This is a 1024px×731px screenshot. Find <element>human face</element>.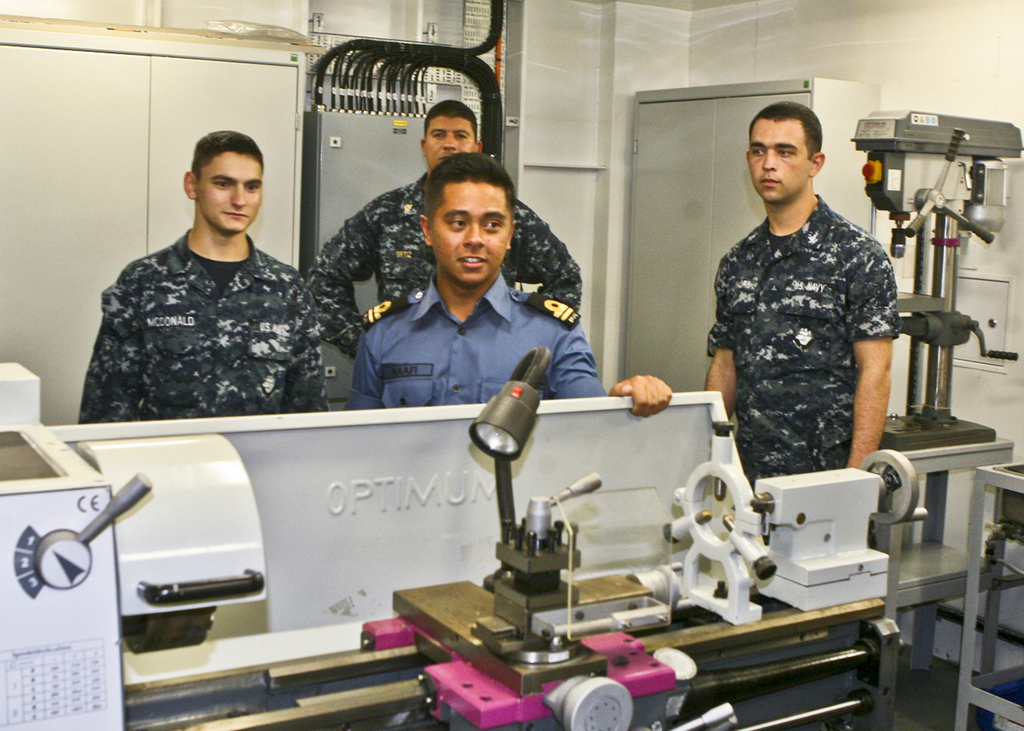
Bounding box: bbox(426, 117, 473, 171).
